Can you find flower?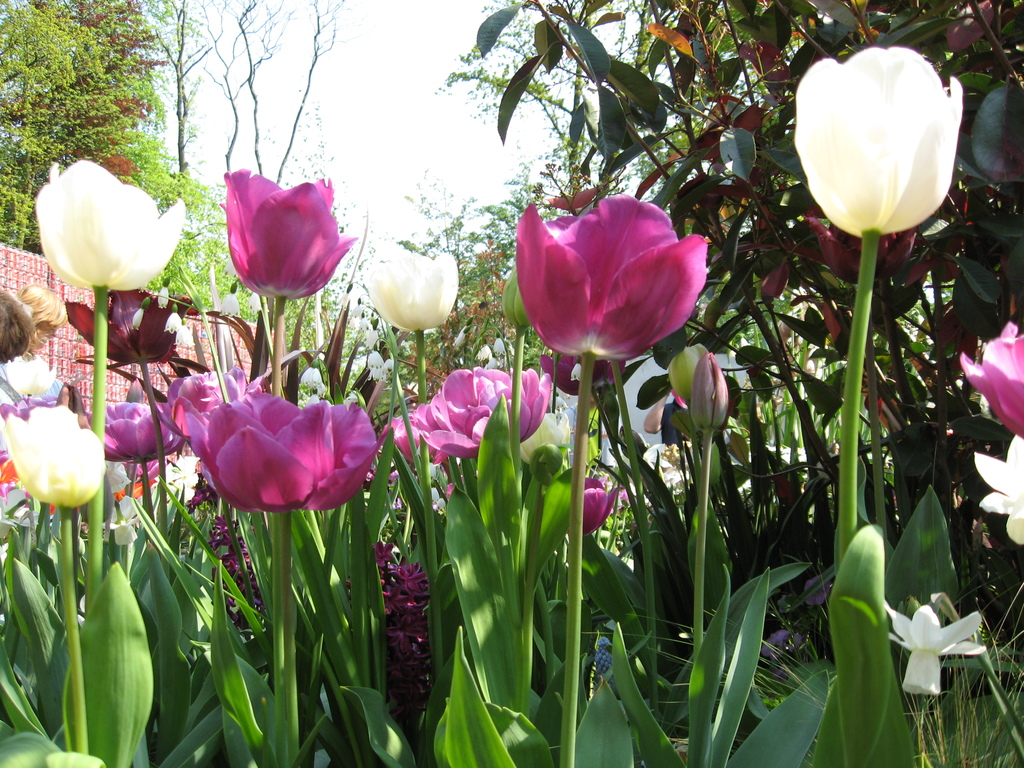
Yes, bounding box: region(32, 167, 187, 287).
